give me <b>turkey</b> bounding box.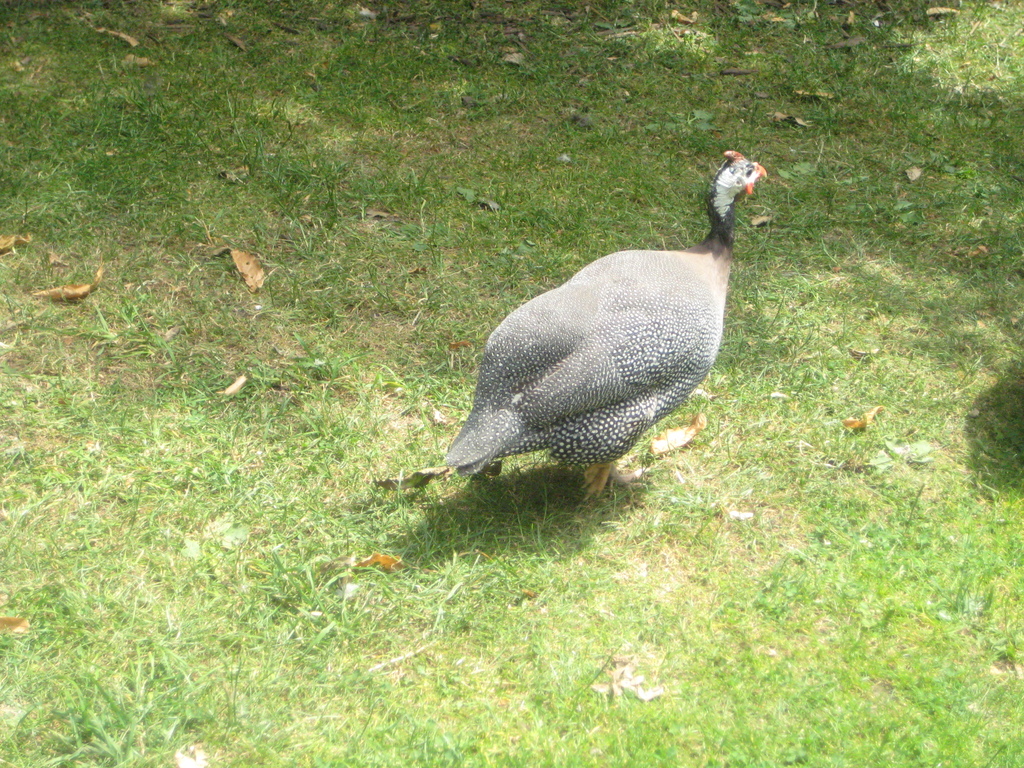
436:150:769:503.
